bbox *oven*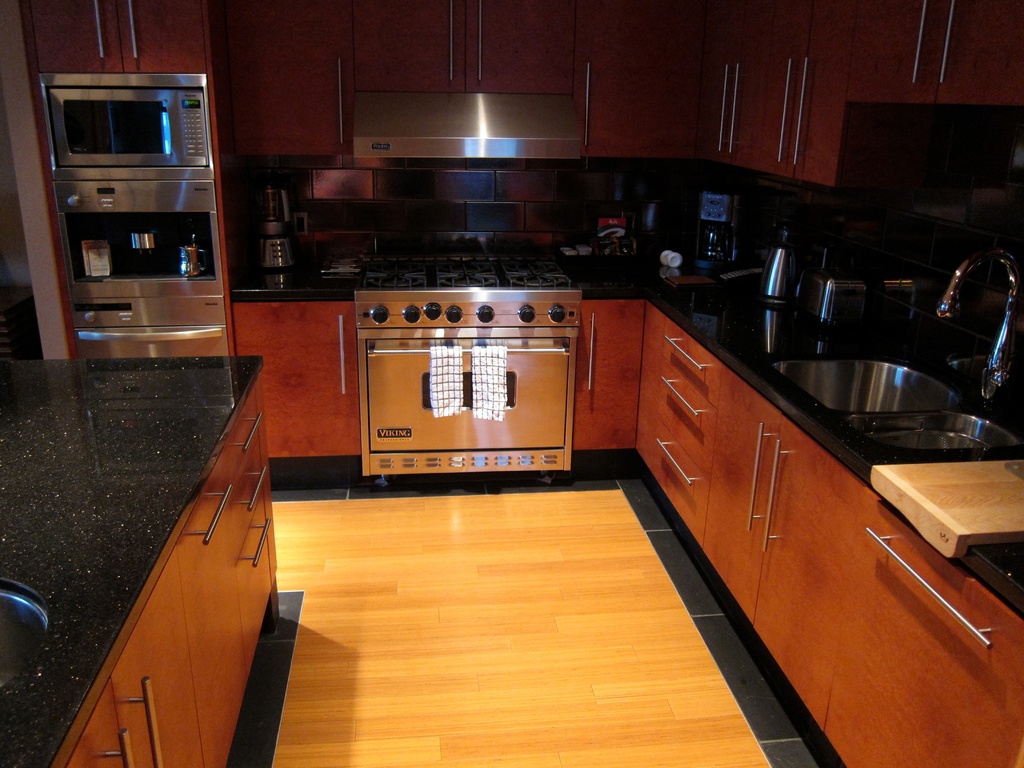
region(46, 77, 212, 181)
